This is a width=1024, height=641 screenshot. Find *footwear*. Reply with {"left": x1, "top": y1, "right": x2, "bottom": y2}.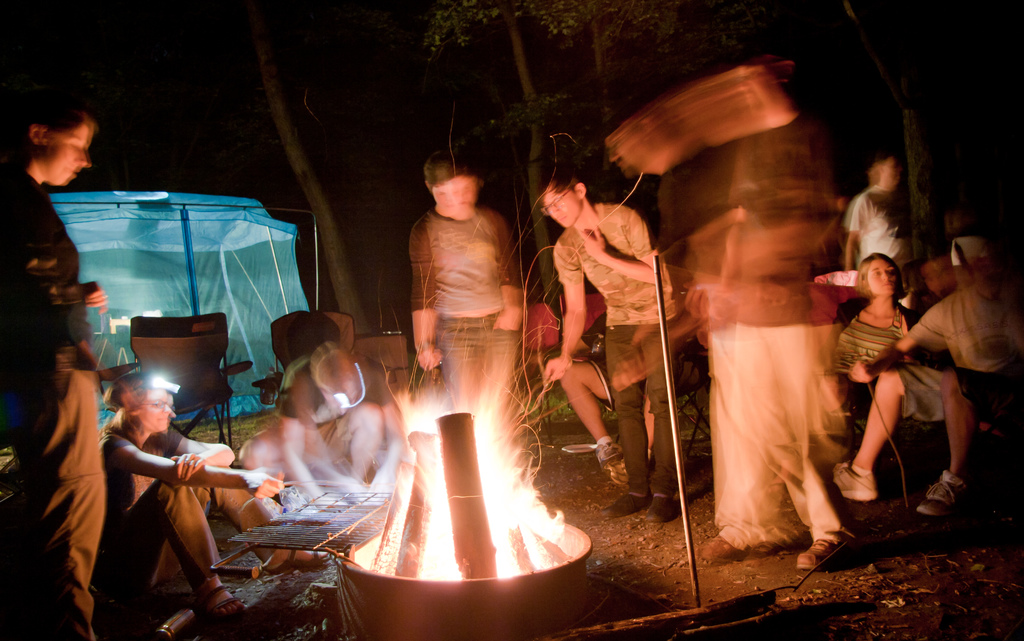
{"left": 822, "top": 456, "right": 876, "bottom": 503}.
